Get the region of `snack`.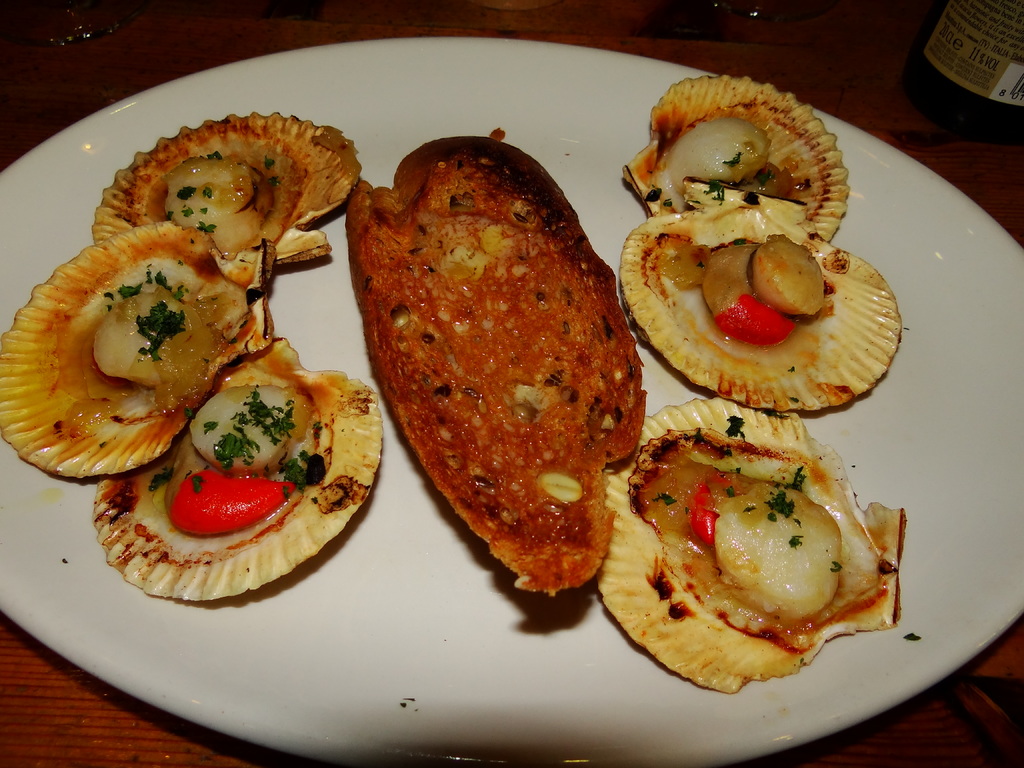
<region>90, 332, 384, 610</region>.
